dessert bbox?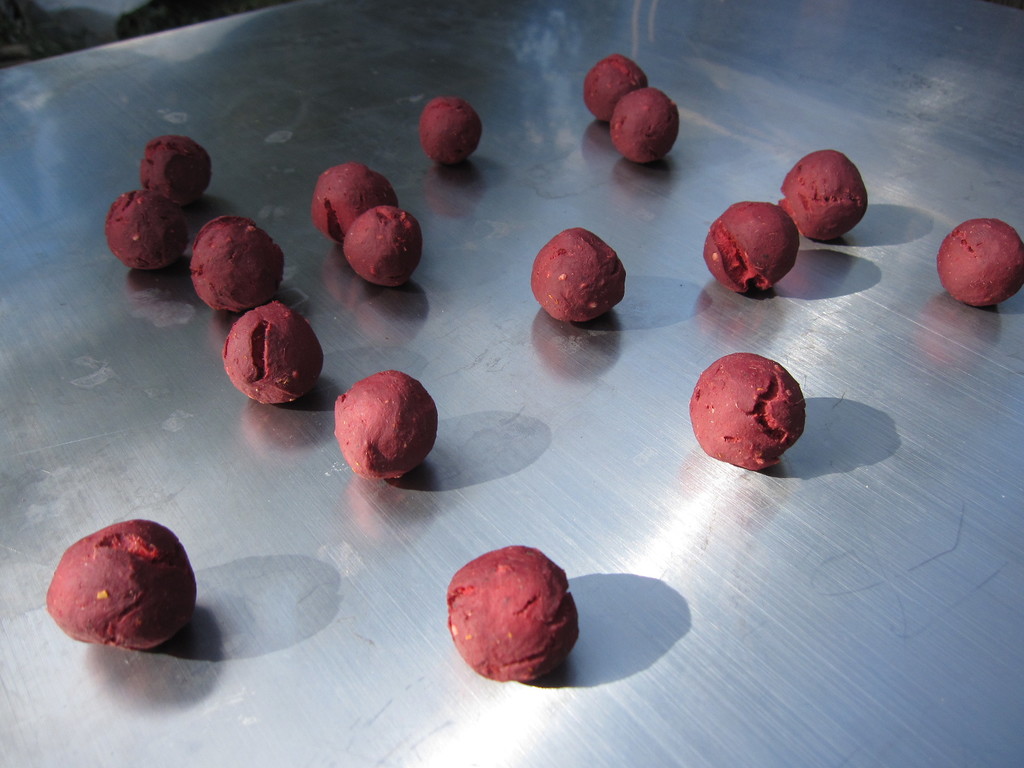
704 203 801 290
